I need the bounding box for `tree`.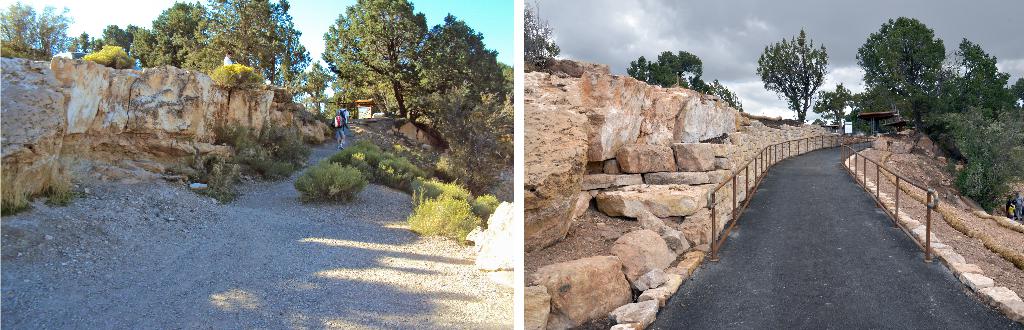
Here it is: 323 0 511 188.
